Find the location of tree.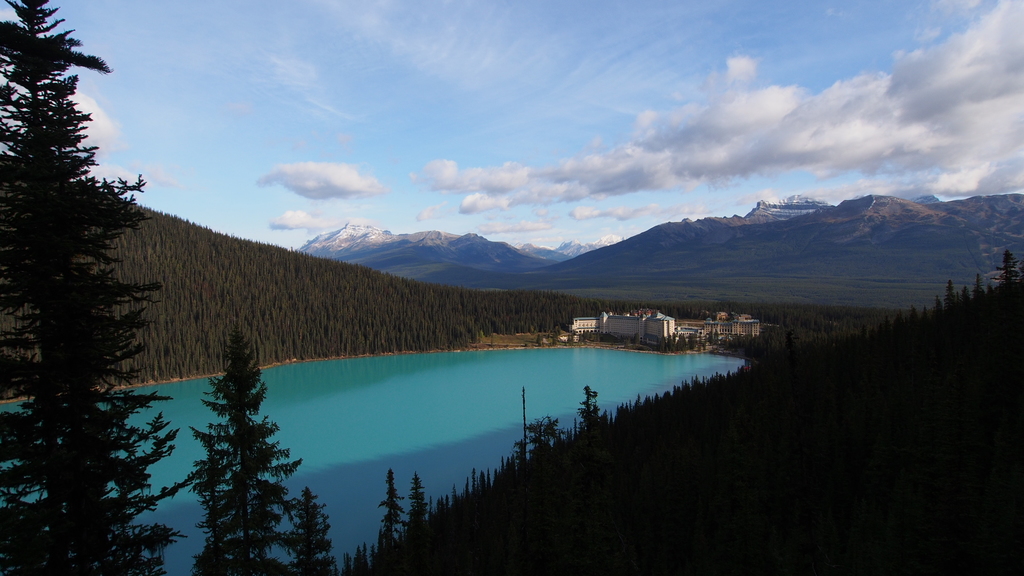
Location: (0, 0, 184, 574).
